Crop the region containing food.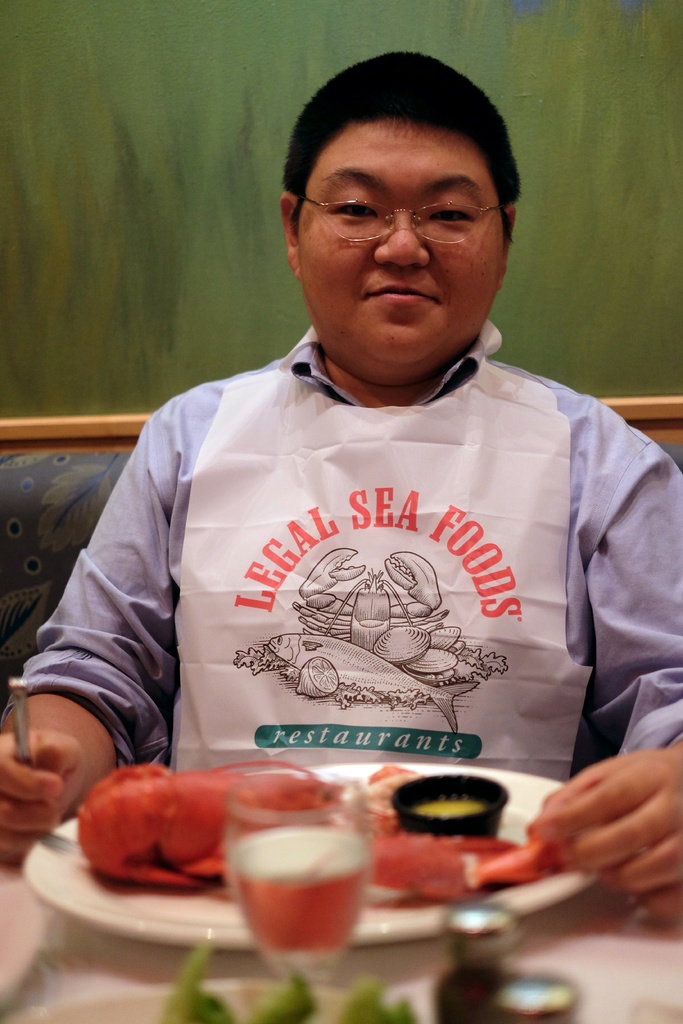
Crop region: <box>395,789,531,851</box>.
